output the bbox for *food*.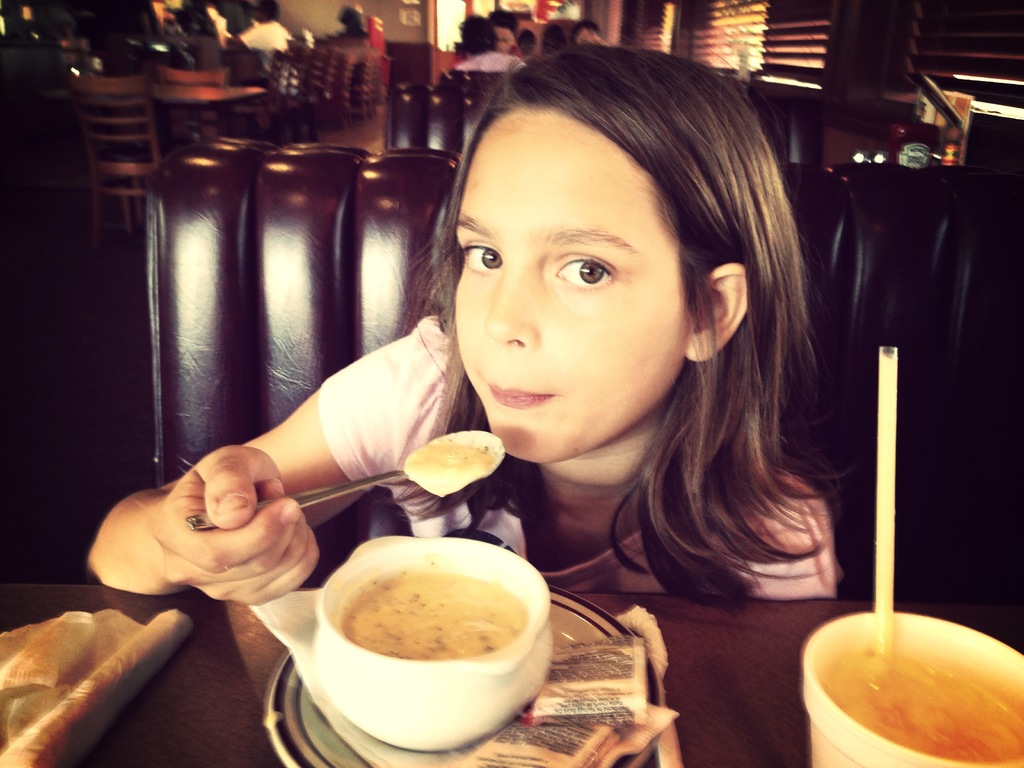
select_region(399, 430, 505, 500).
